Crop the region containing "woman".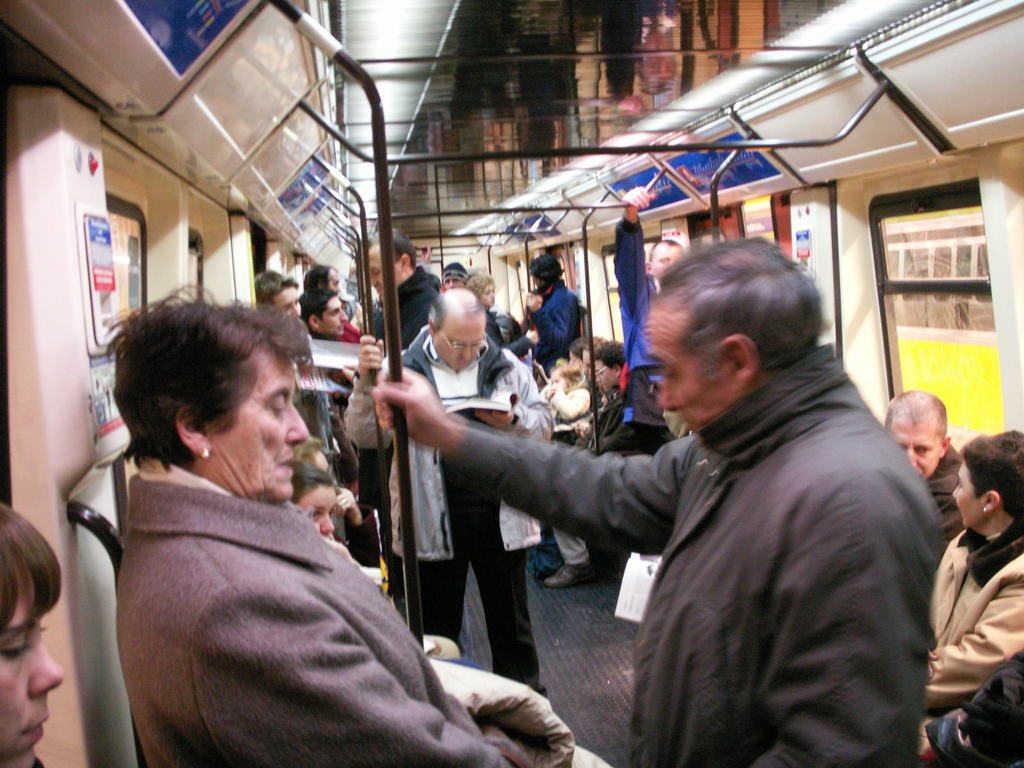
Crop region: Rect(564, 333, 597, 367).
